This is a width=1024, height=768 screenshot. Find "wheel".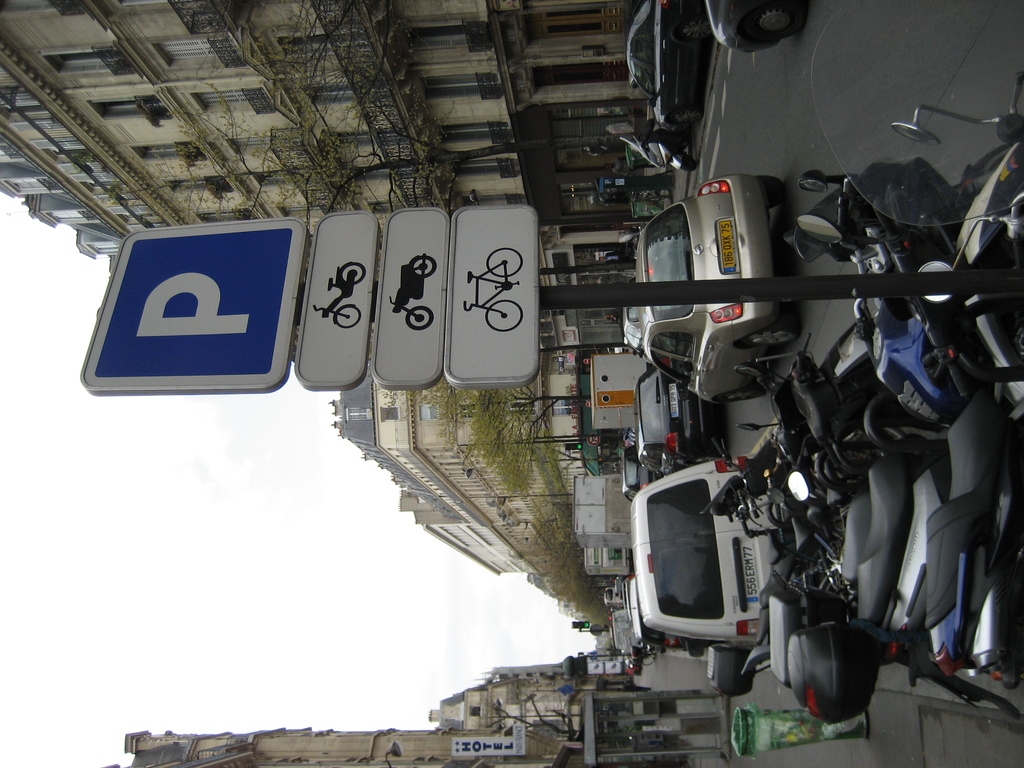
Bounding box: <box>486,248,524,277</box>.
